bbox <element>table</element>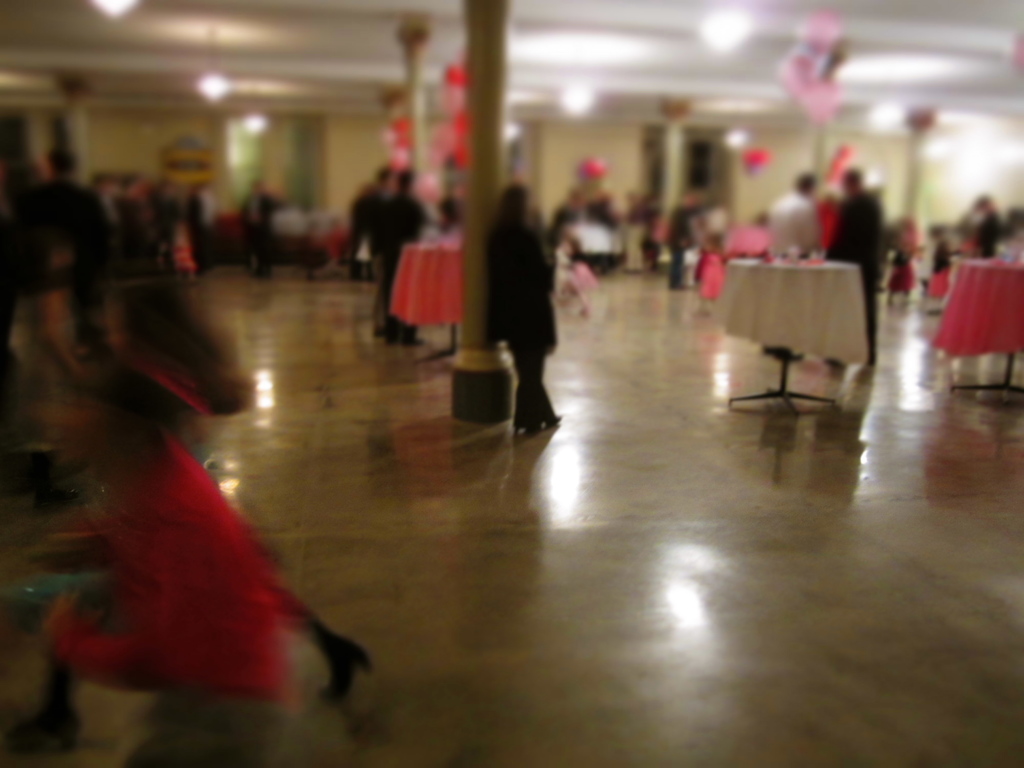
725 261 868 421
